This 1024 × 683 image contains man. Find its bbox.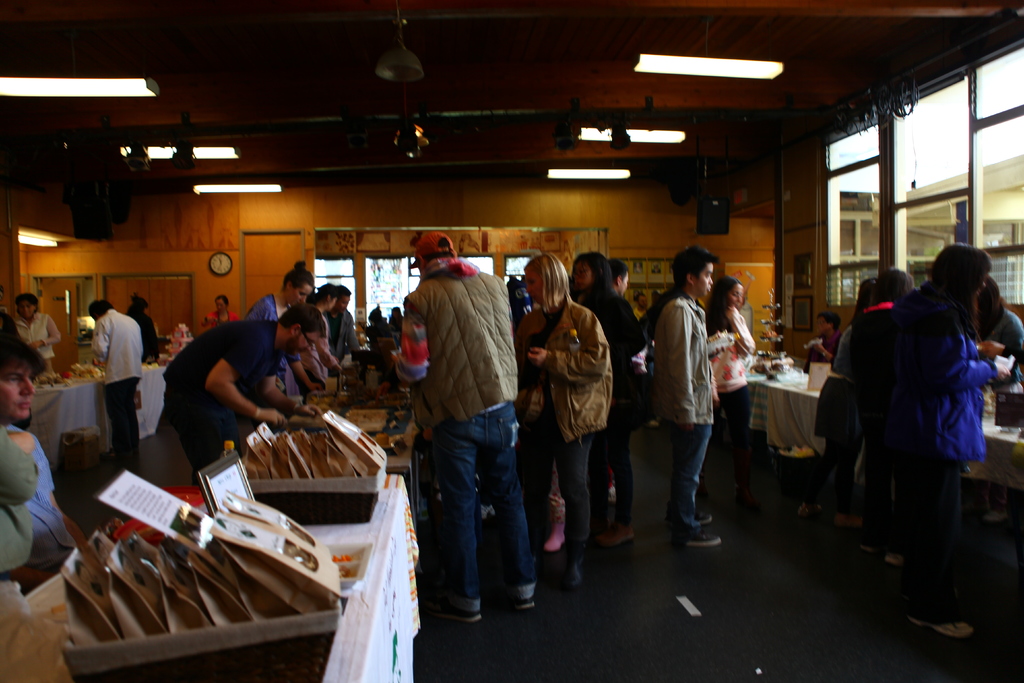
left=646, top=247, right=723, bottom=545.
